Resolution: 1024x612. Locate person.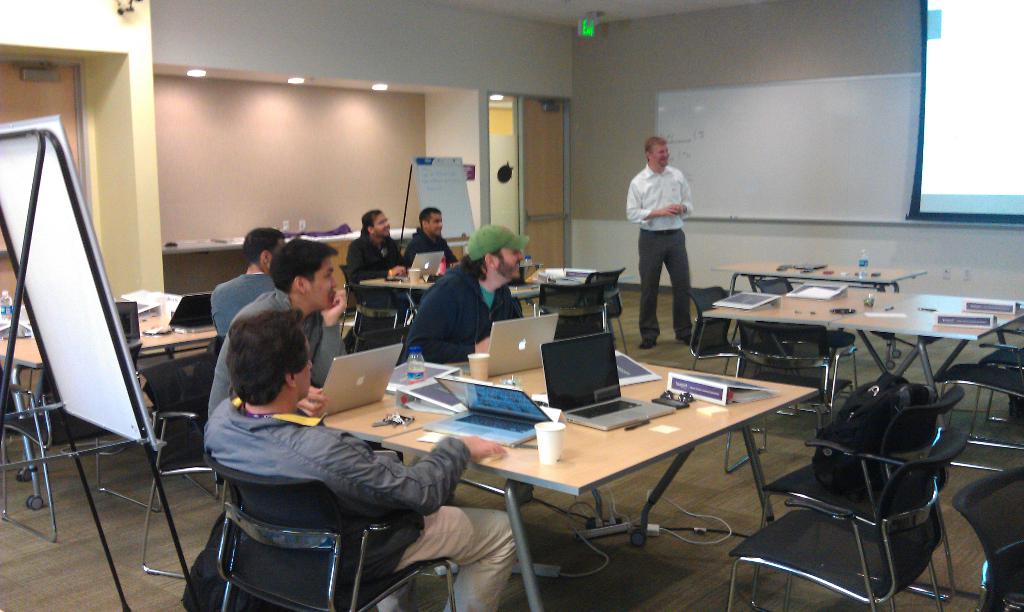
{"x1": 623, "y1": 133, "x2": 700, "y2": 349}.
